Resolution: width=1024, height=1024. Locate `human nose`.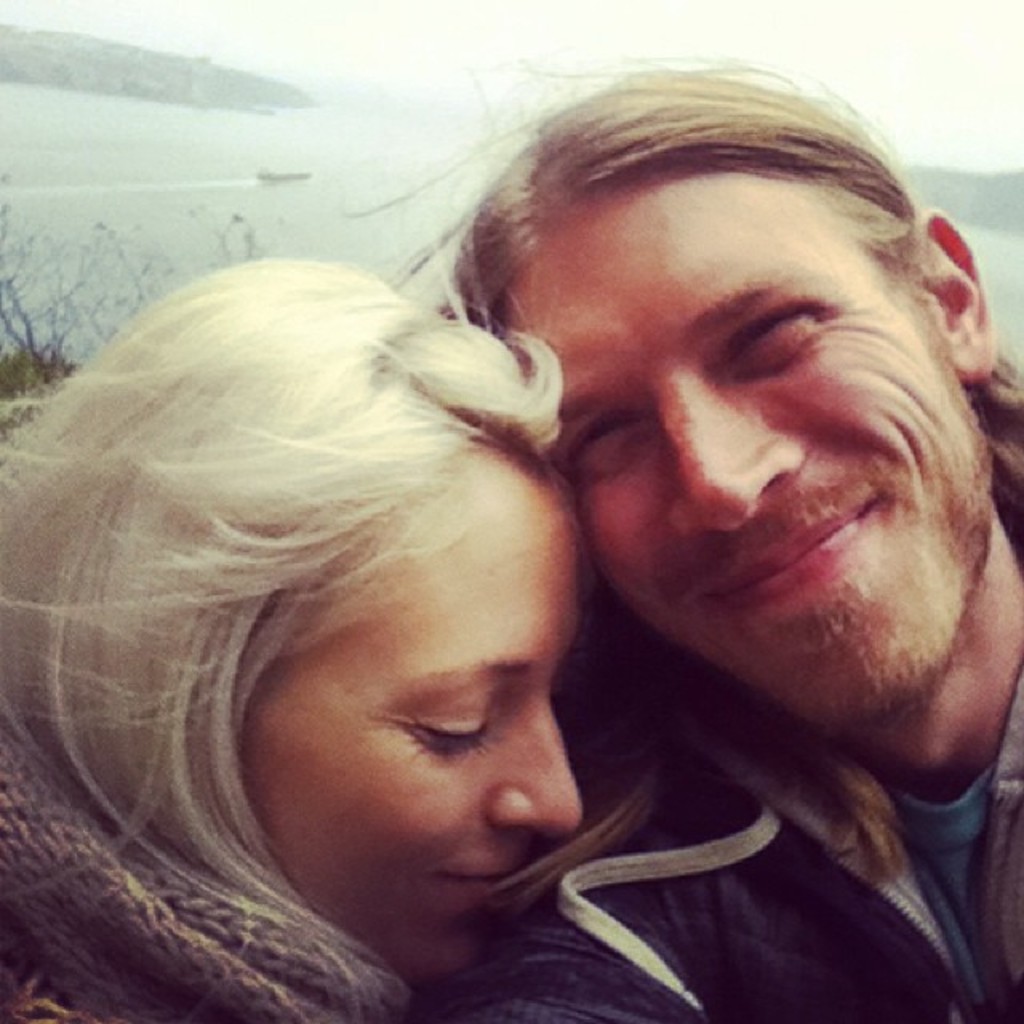
select_region(664, 358, 805, 531).
